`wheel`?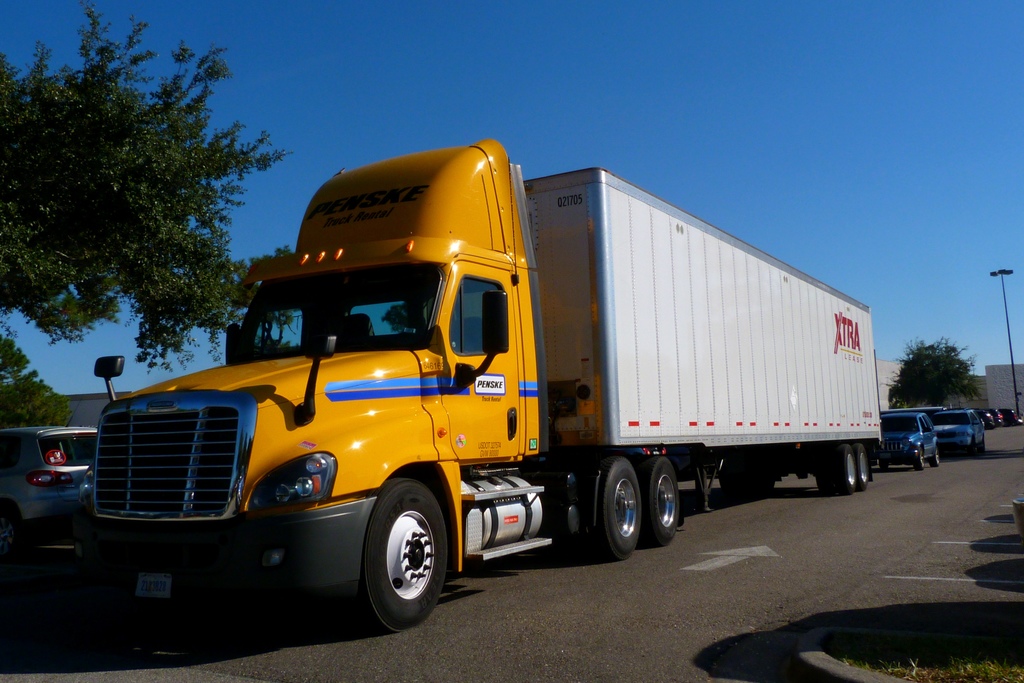
931/446/941/467
